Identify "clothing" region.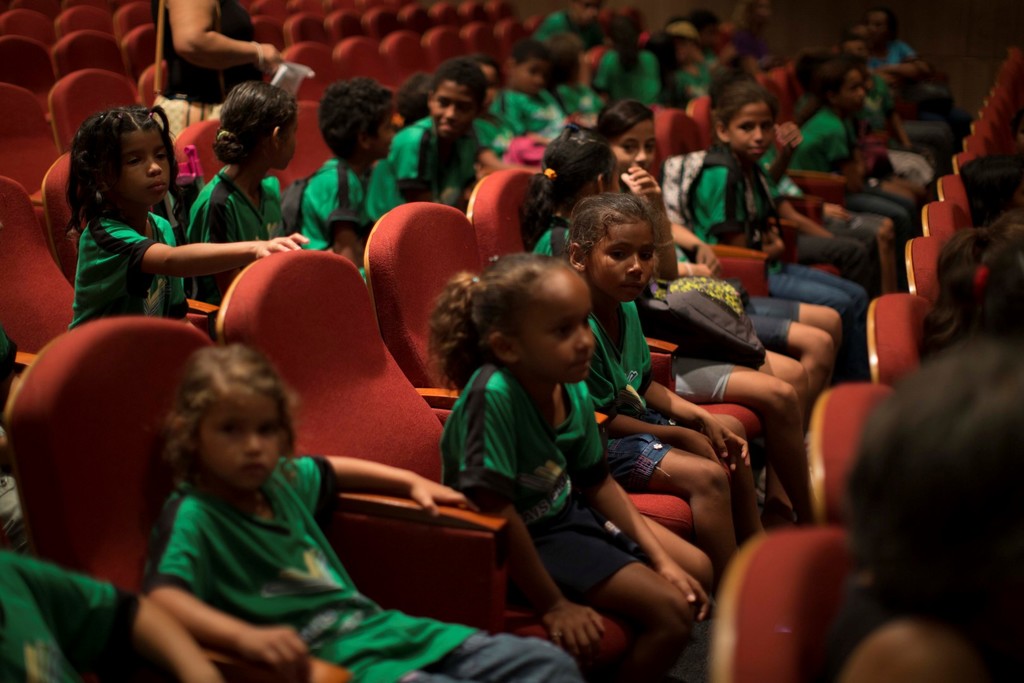
Region: {"x1": 587, "y1": 40, "x2": 666, "y2": 110}.
